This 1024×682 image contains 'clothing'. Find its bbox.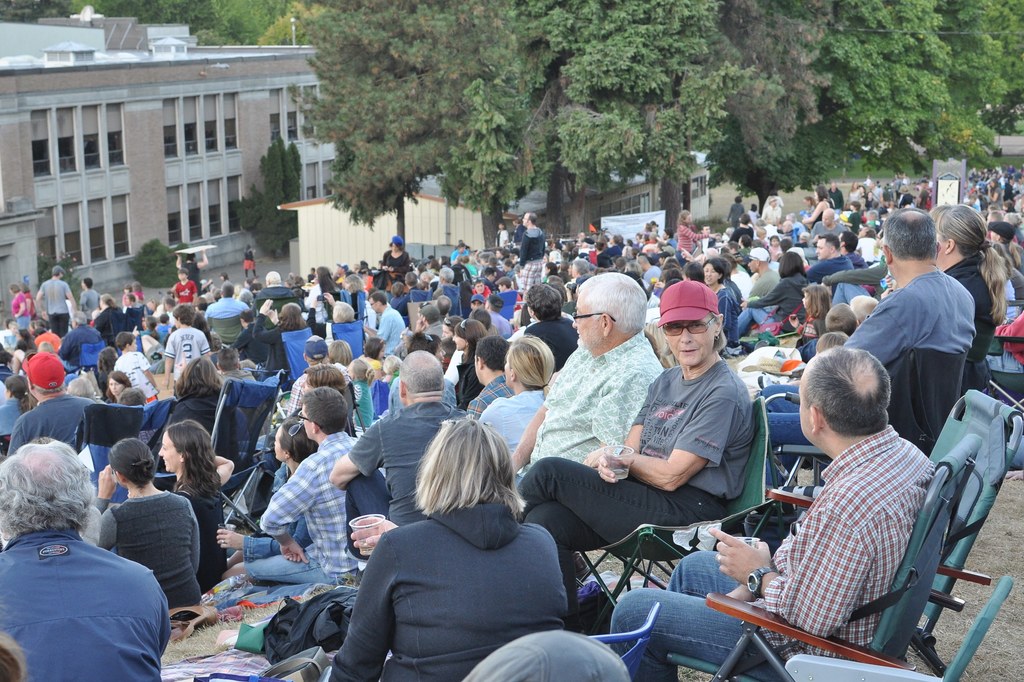
crop(35, 334, 65, 350).
